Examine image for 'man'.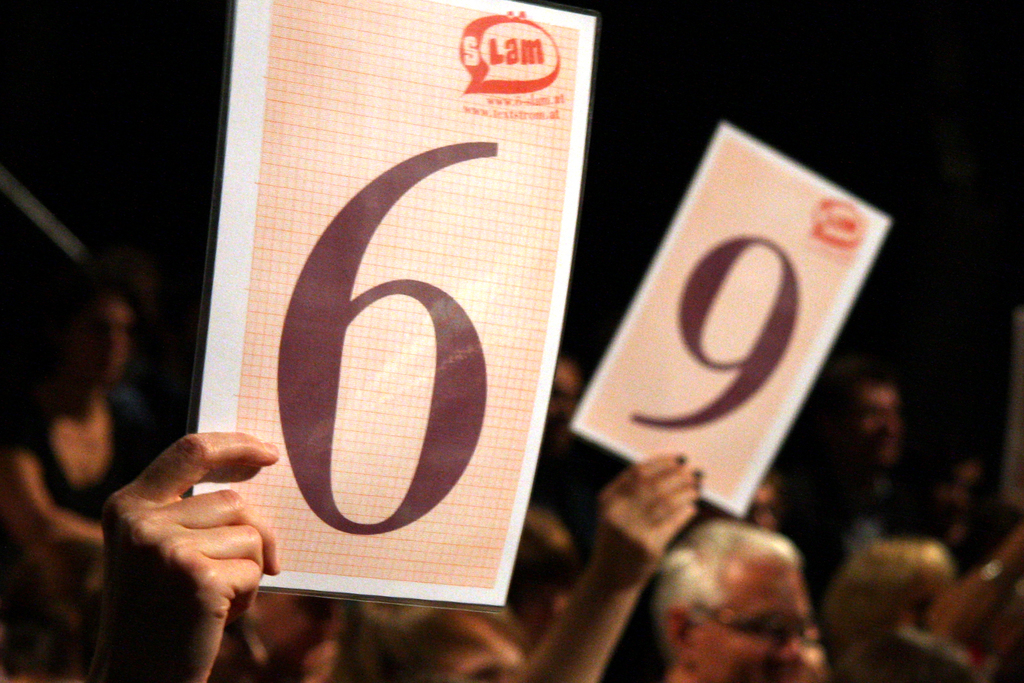
Examination result: 499,399,885,679.
